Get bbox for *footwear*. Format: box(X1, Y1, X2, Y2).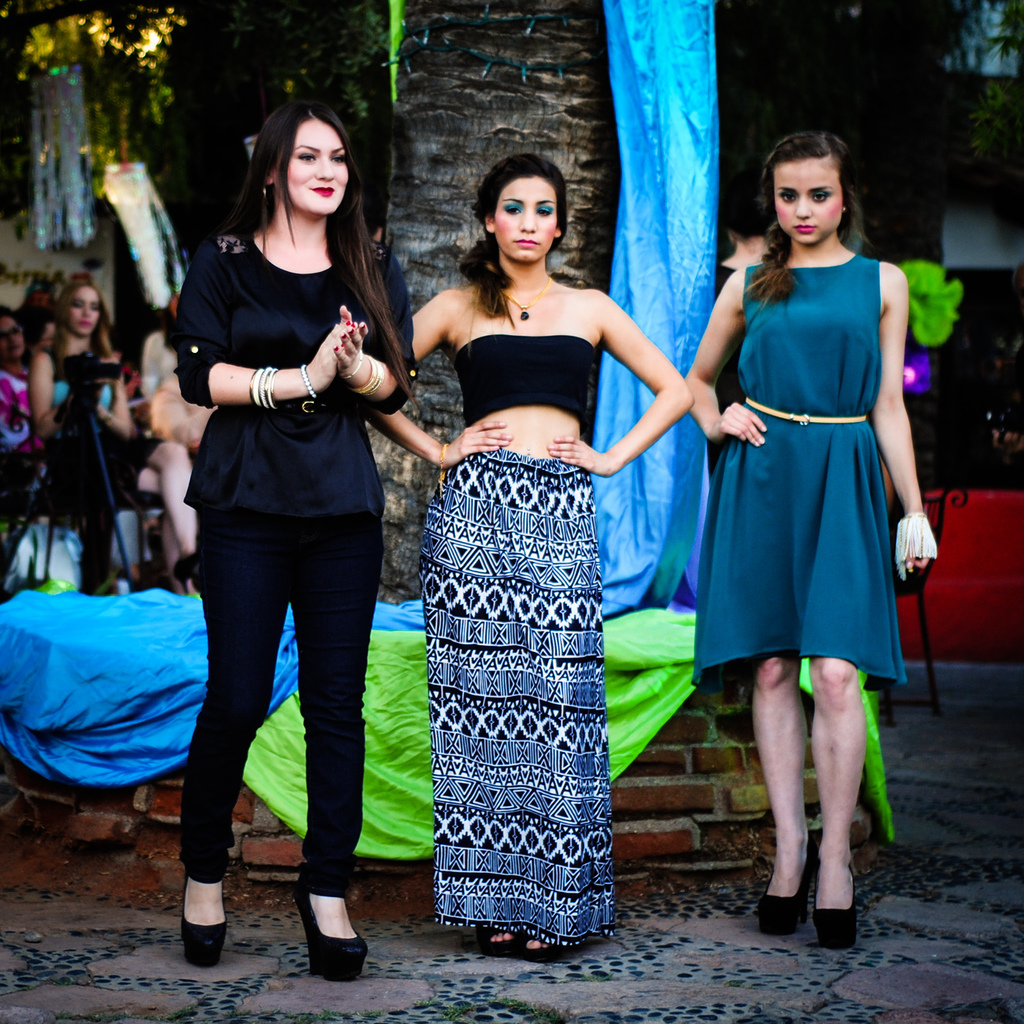
box(265, 876, 364, 985).
